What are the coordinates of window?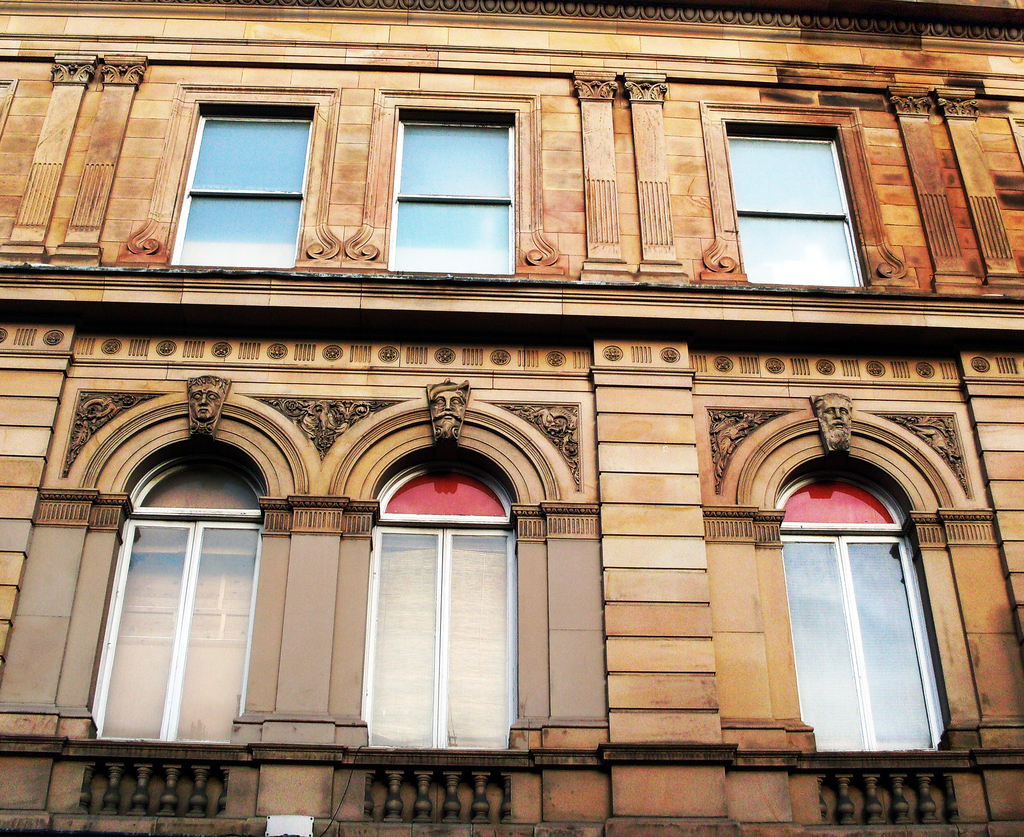
773/460/958/753.
